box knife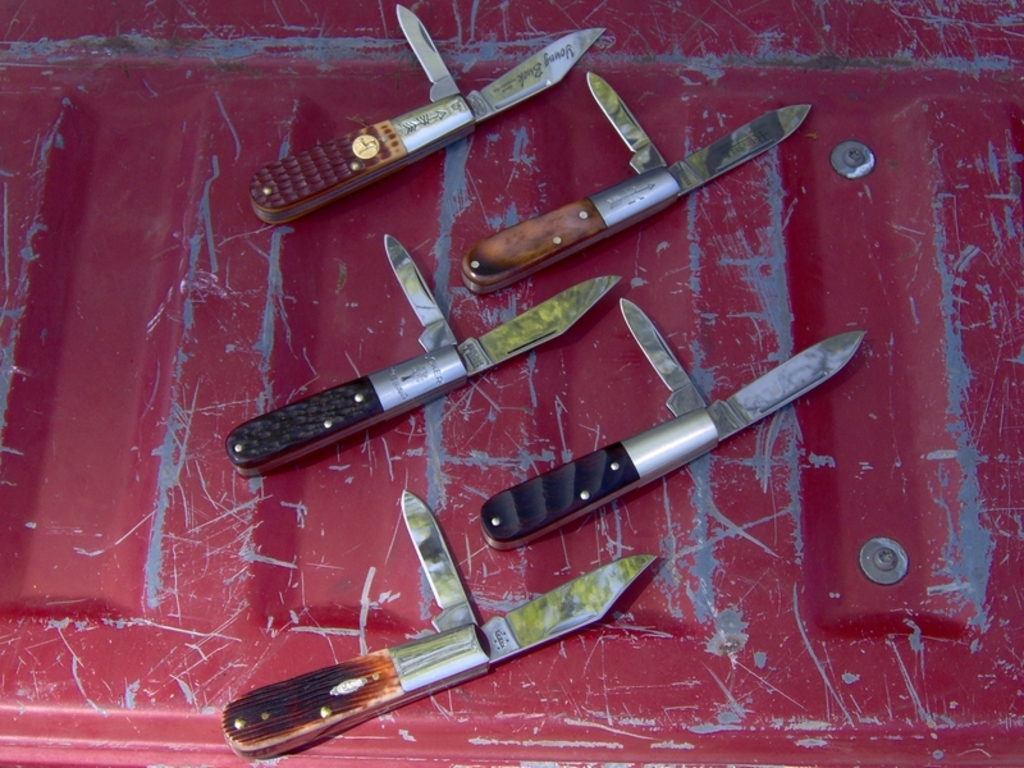
select_region(220, 230, 628, 476)
